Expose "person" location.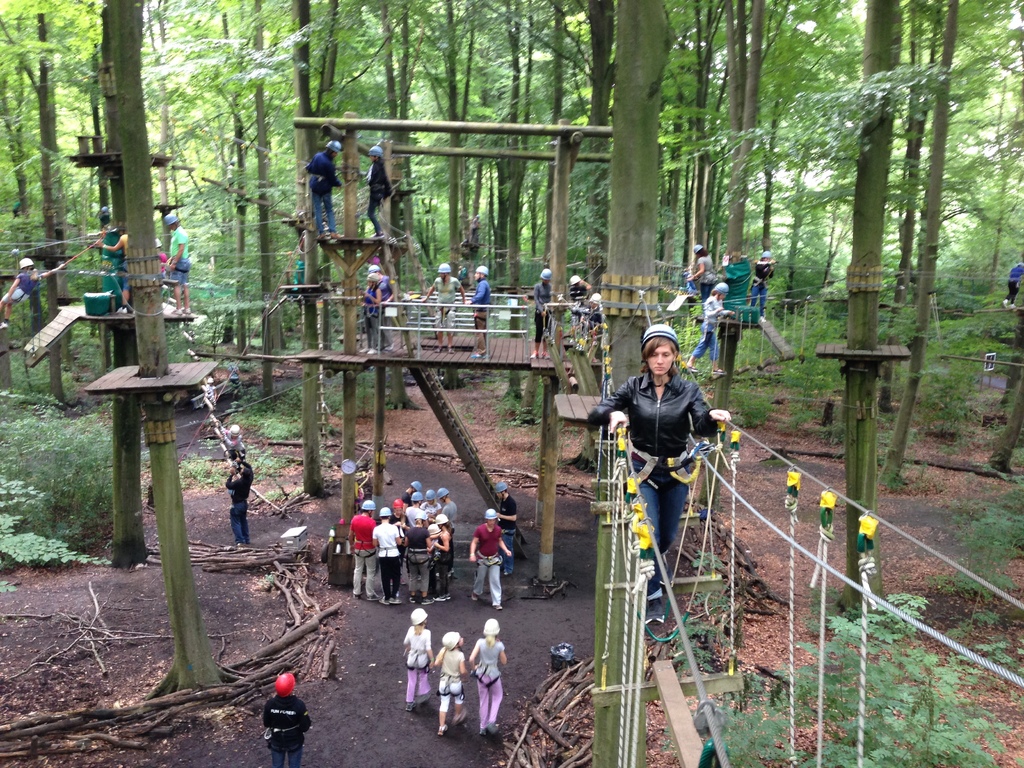
Exposed at 261, 668, 314, 766.
